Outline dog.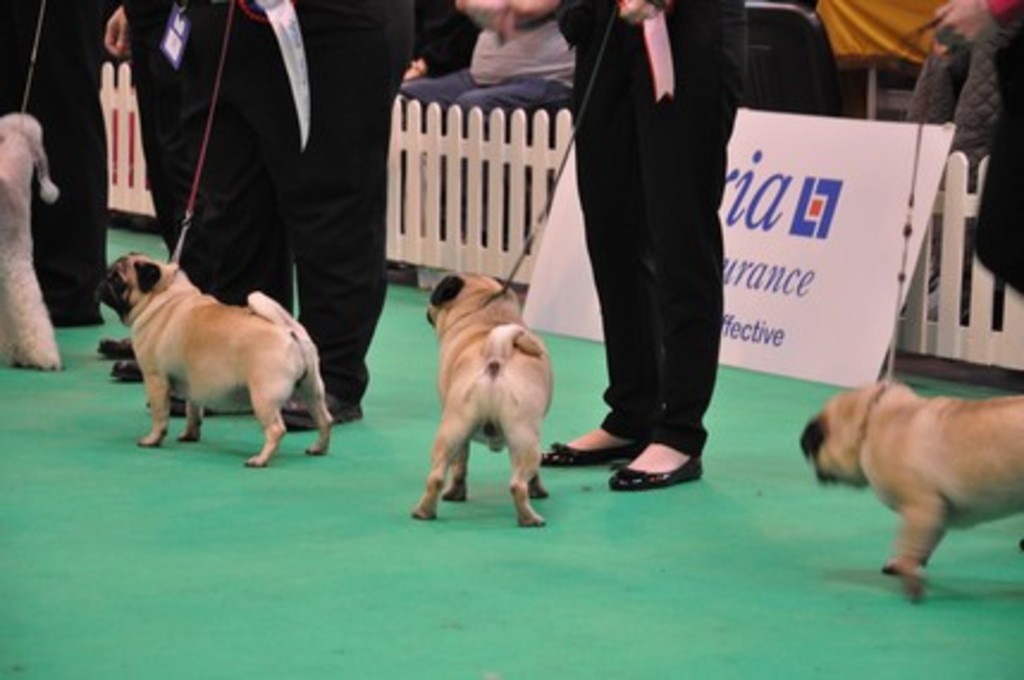
Outline: x1=795, y1=372, x2=1022, y2=599.
